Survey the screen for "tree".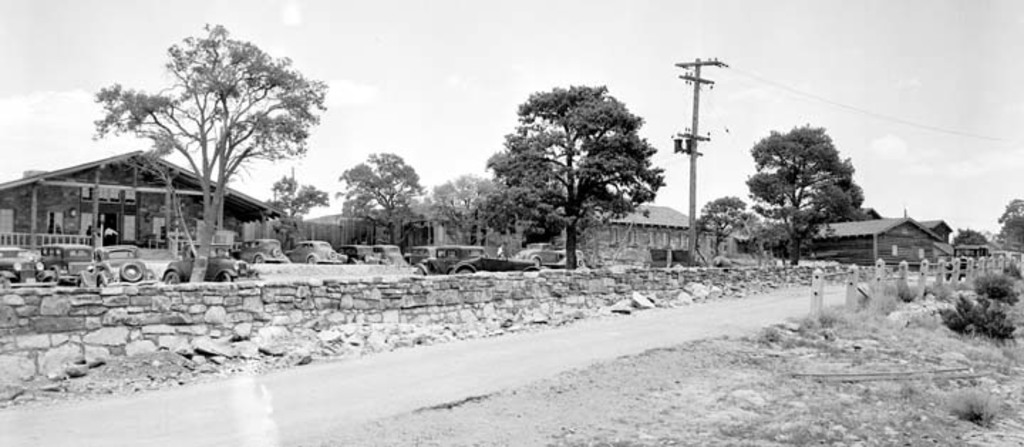
Survey found: [956, 226, 994, 248].
